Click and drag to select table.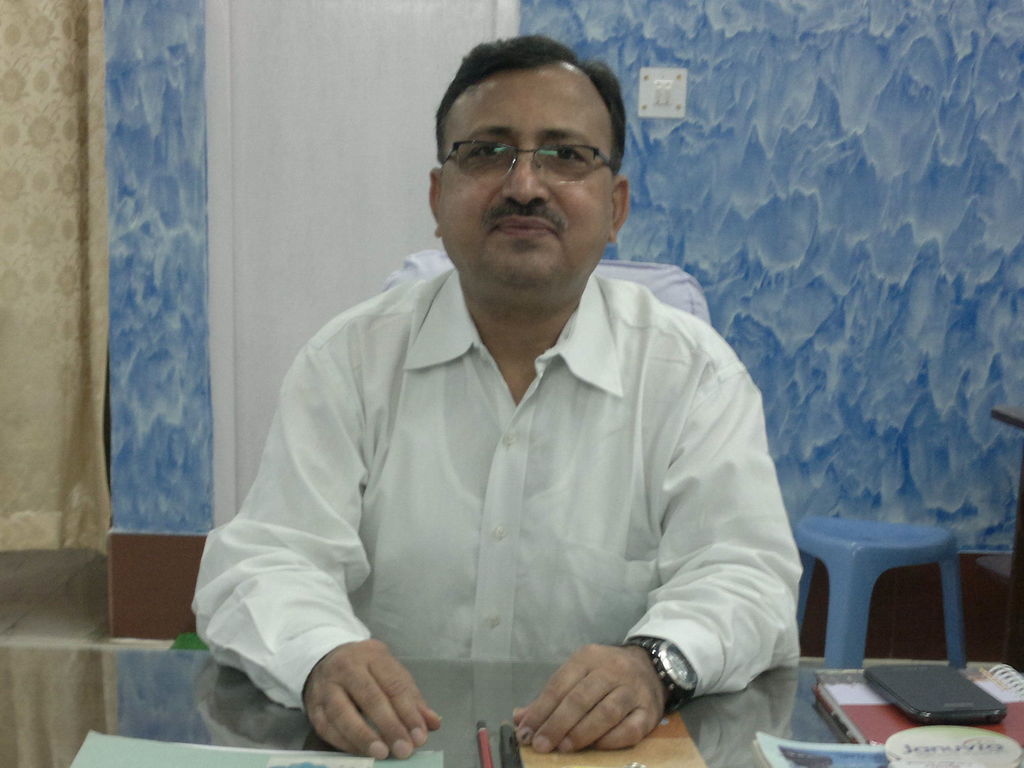
Selection: [left=0, top=641, right=1023, bottom=767].
